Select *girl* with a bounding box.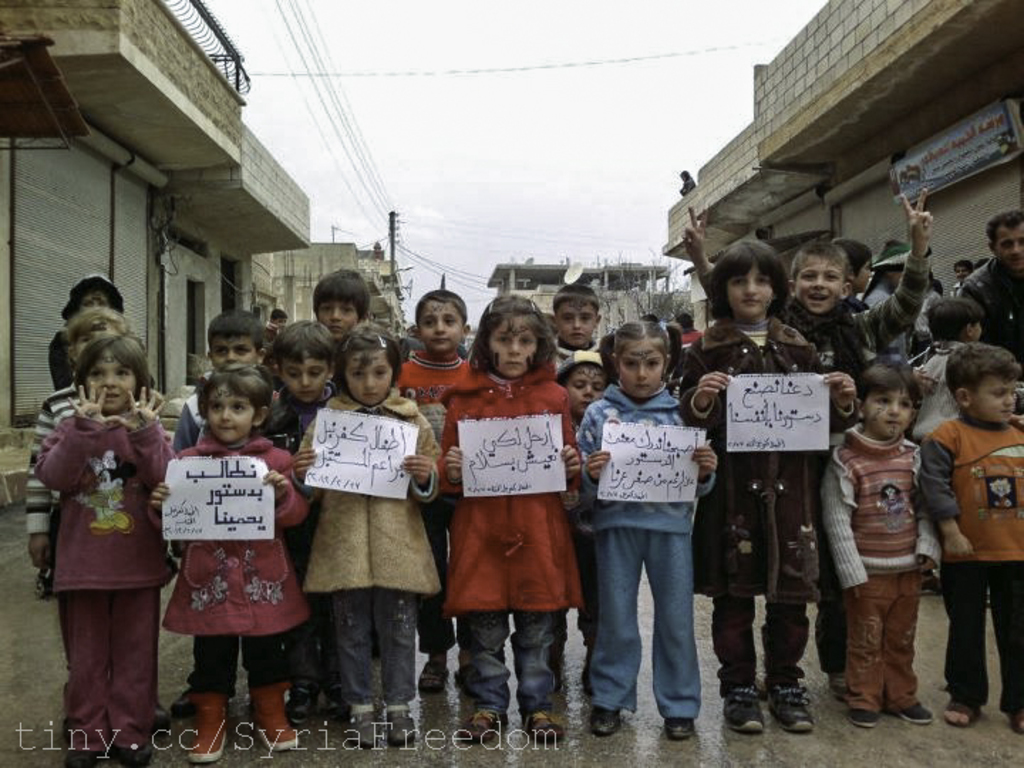
detection(546, 347, 617, 694).
